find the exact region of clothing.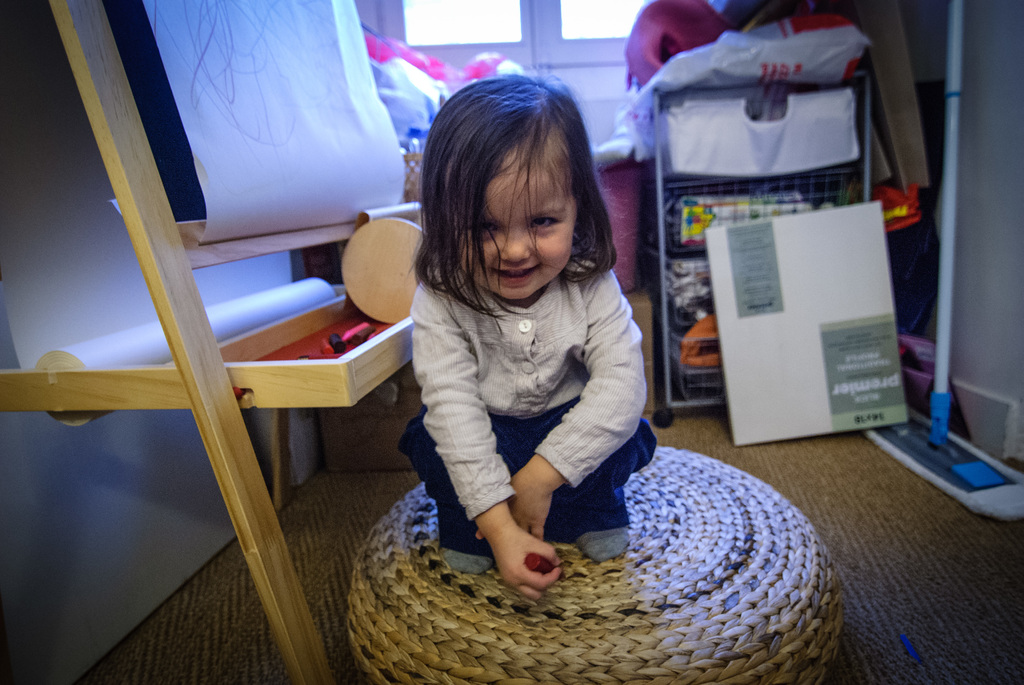
Exact region: Rect(401, 246, 661, 560).
